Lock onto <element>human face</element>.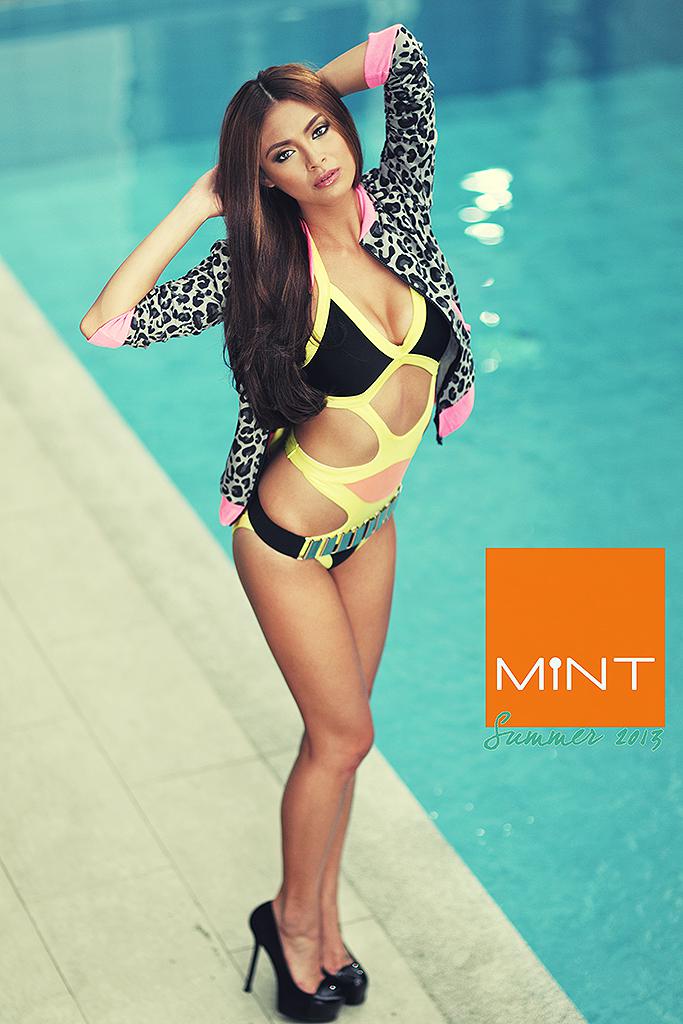
Locked: region(269, 103, 369, 198).
